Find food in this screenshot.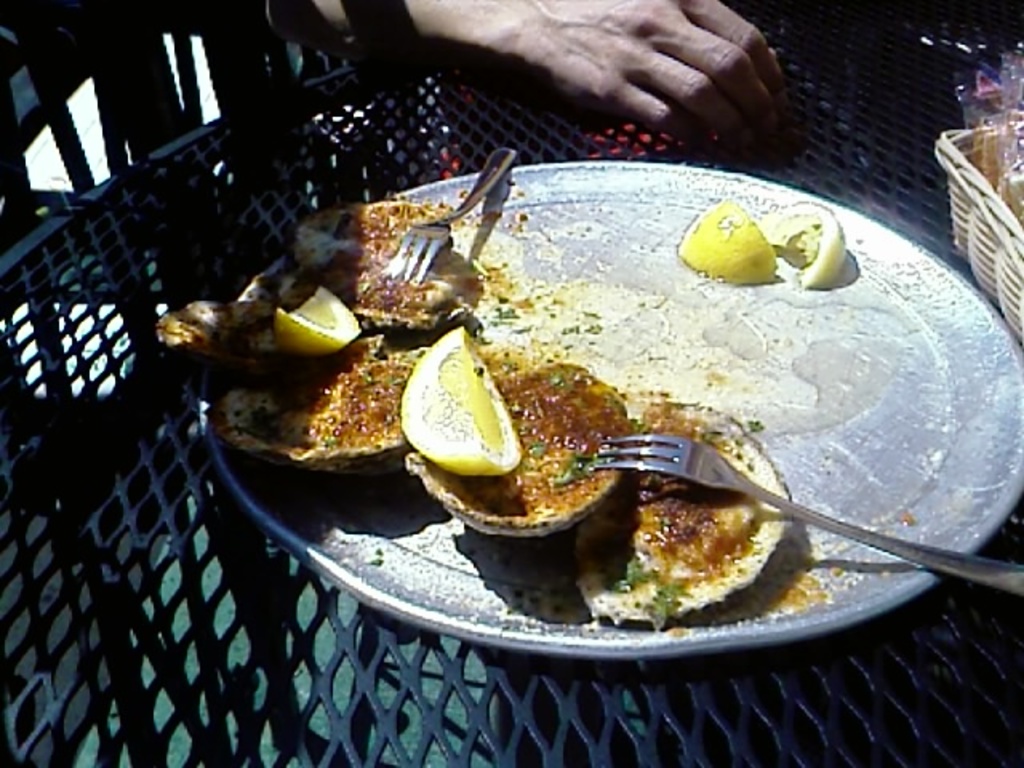
The bounding box for food is bbox(270, 285, 366, 355).
